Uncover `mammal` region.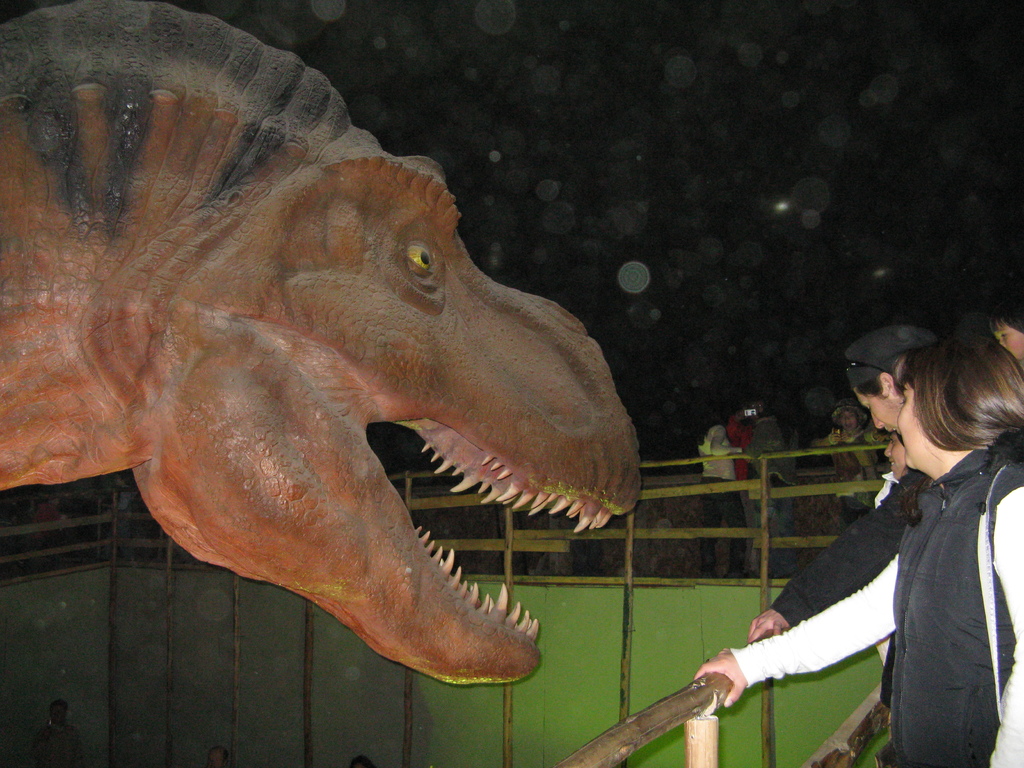
Uncovered: <box>876,430,909,507</box>.
